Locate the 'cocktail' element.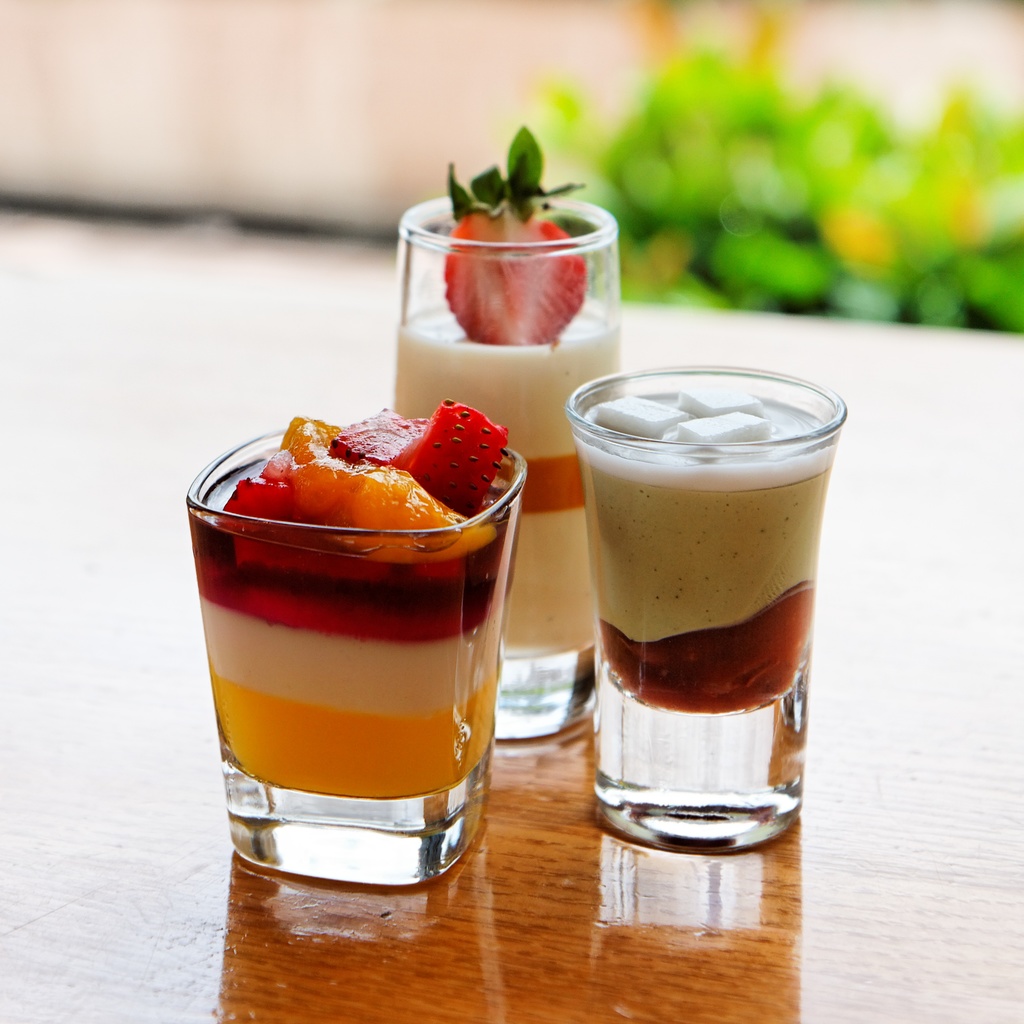
Element bbox: region(563, 358, 842, 849).
